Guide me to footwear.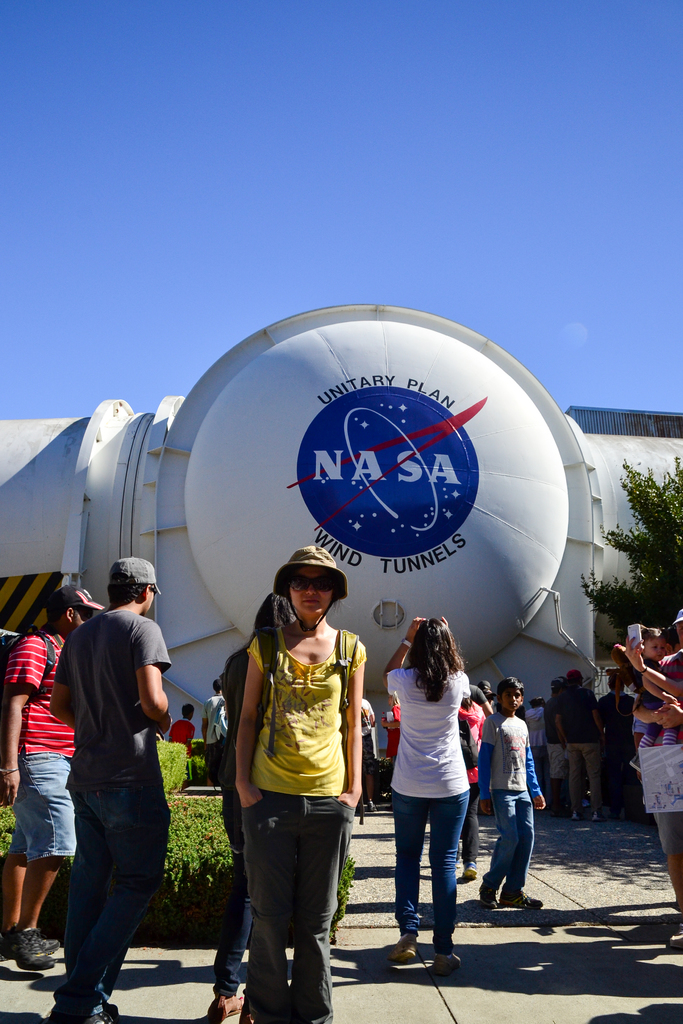
Guidance: 671,923,682,948.
